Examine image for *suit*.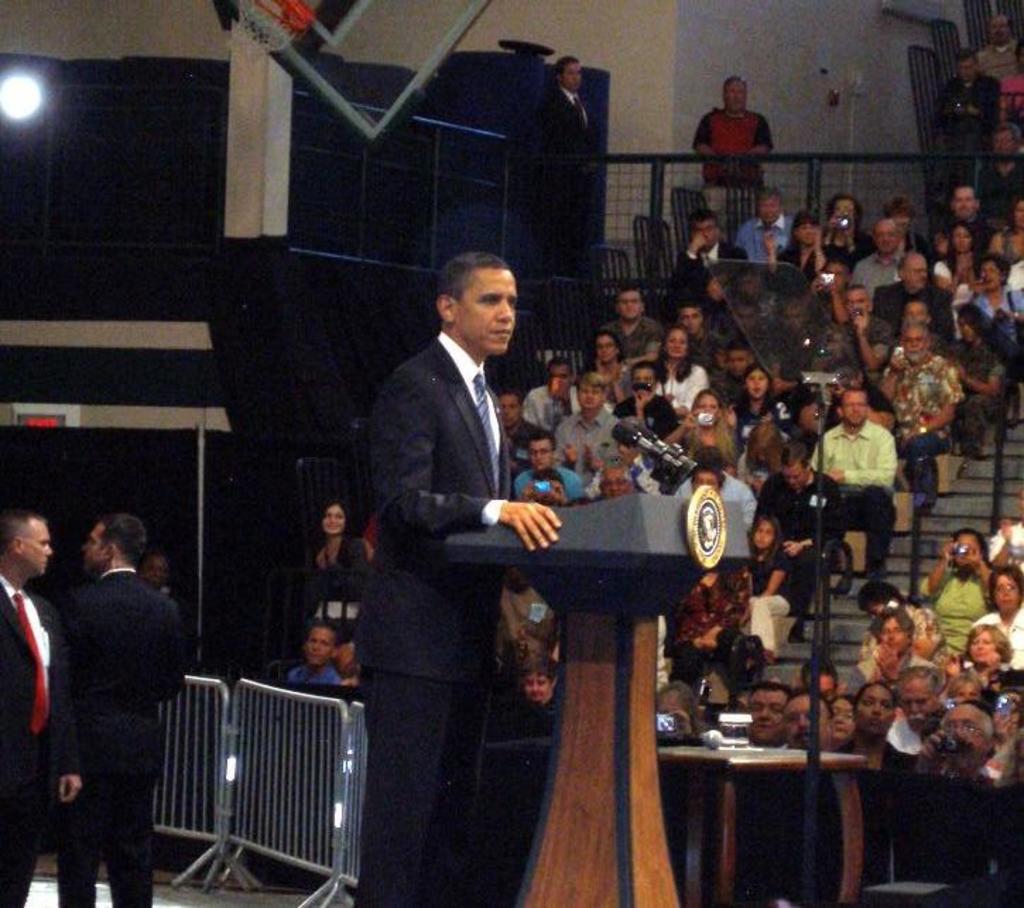
Examination result: detection(535, 82, 596, 274).
